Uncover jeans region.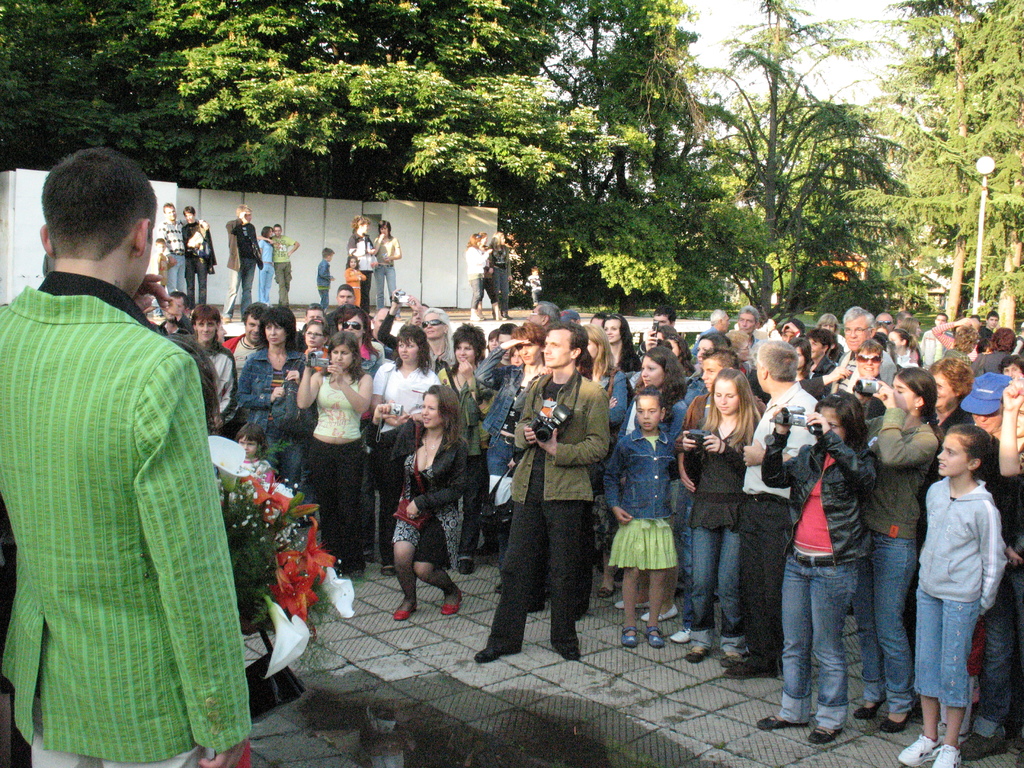
Uncovered: {"x1": 859, "y1": 535, "x2": 928, "y2": 708}.
